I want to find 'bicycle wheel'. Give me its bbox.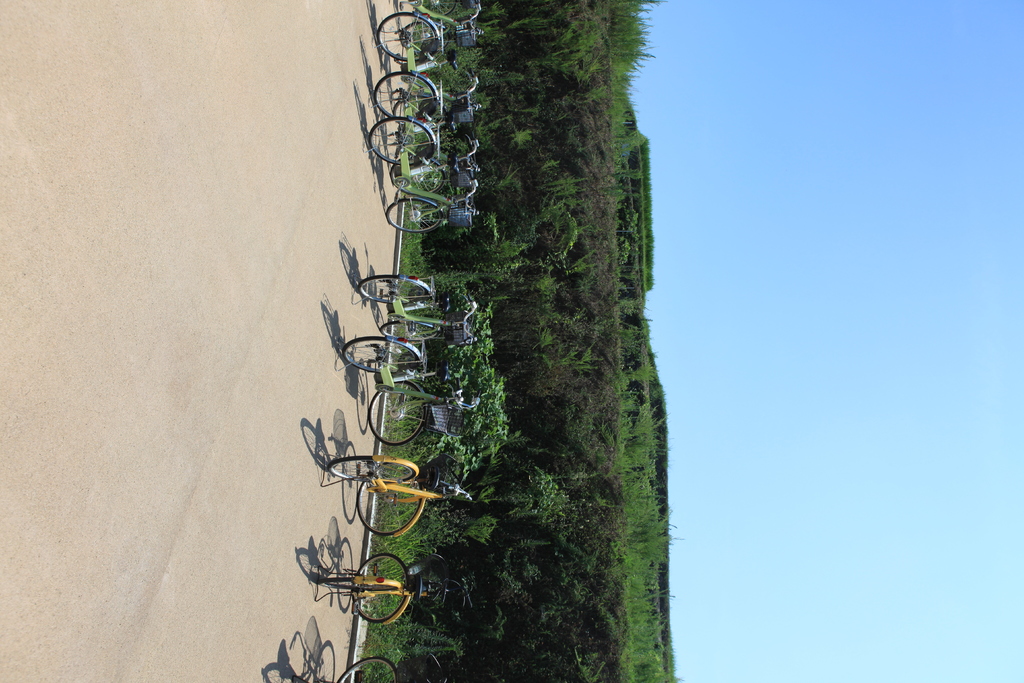
388, 158, 447, 198.
